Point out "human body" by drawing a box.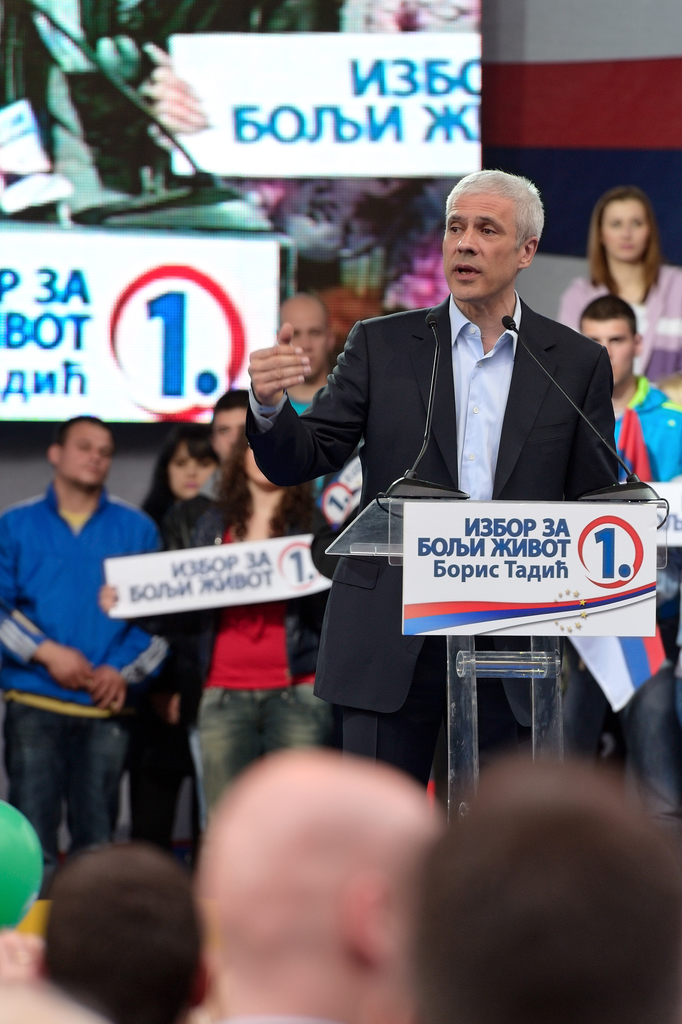
bbox(554, 266, 681, 386).
